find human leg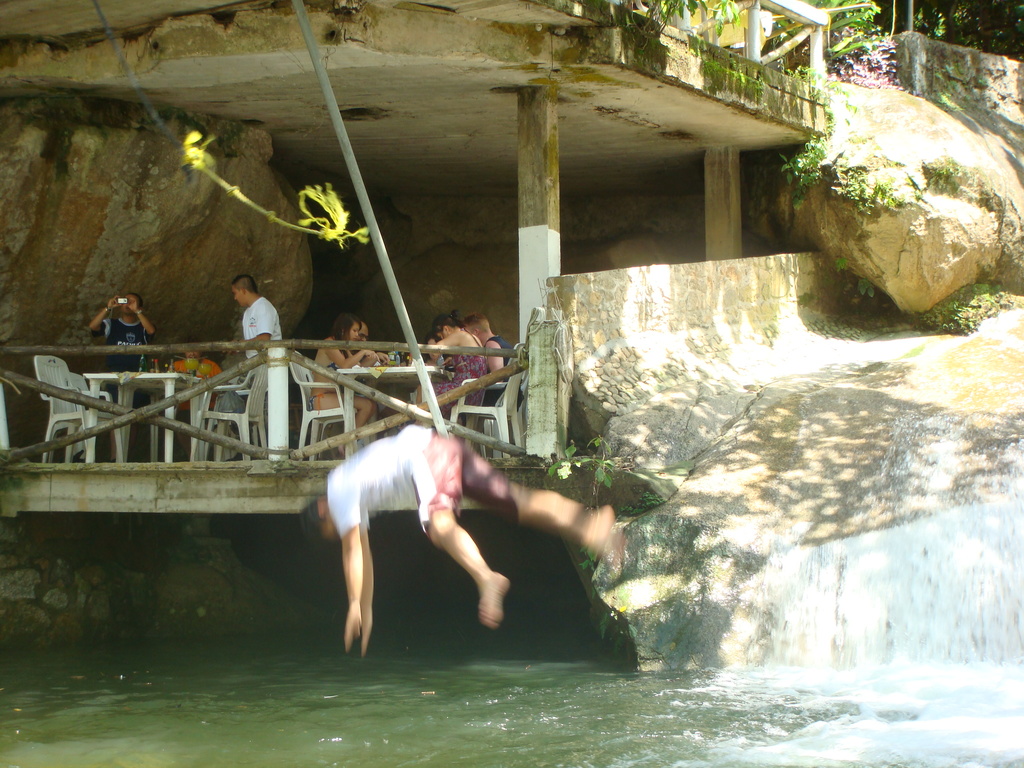
[left=463, top=444, right=621, bottom=566]
